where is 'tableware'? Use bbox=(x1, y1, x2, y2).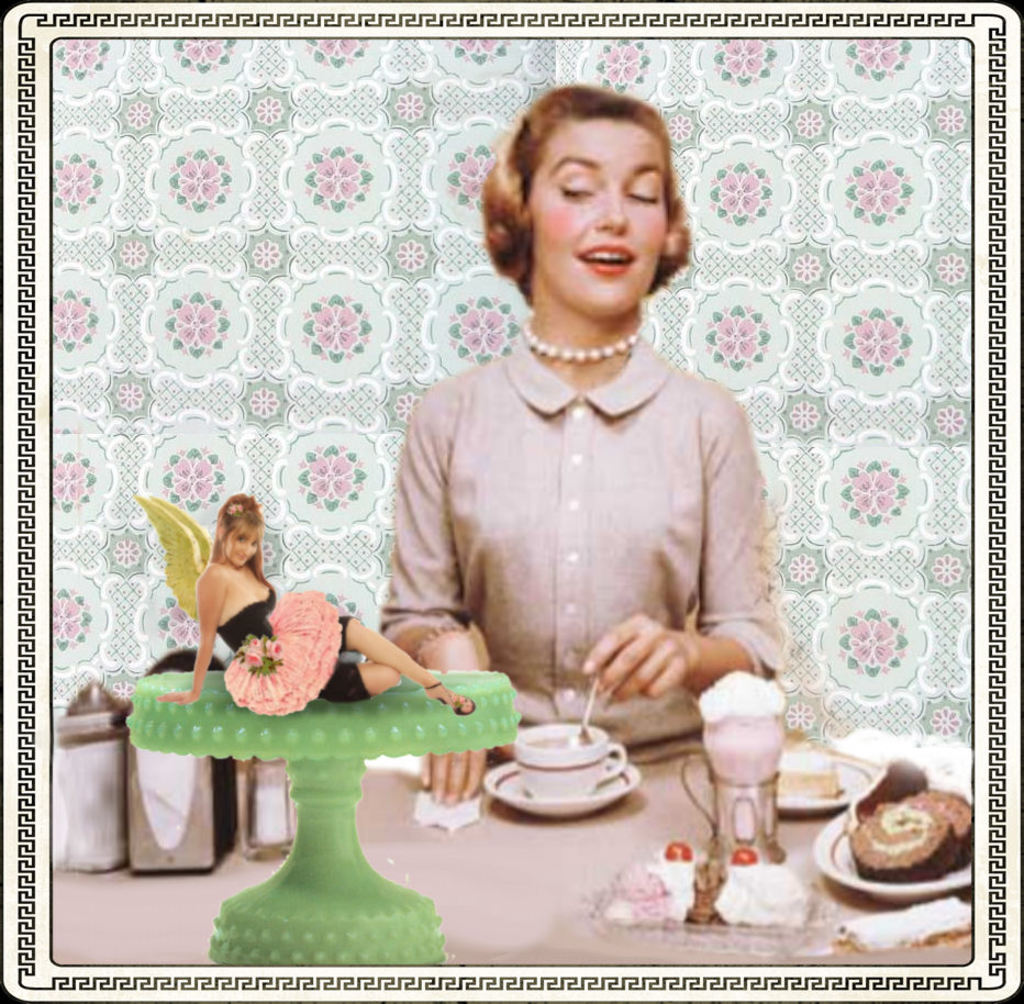
bbox=(578, 676, 597, 740).
